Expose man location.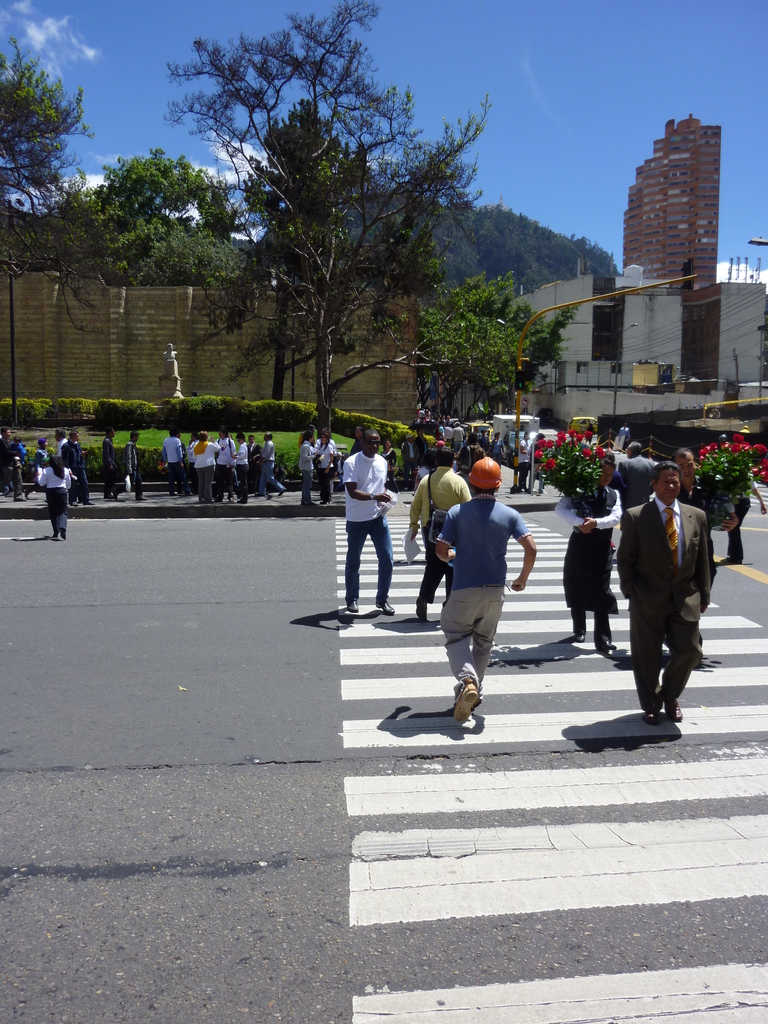
Exposed at (left=342, top=433, right=396, bottom=614).
